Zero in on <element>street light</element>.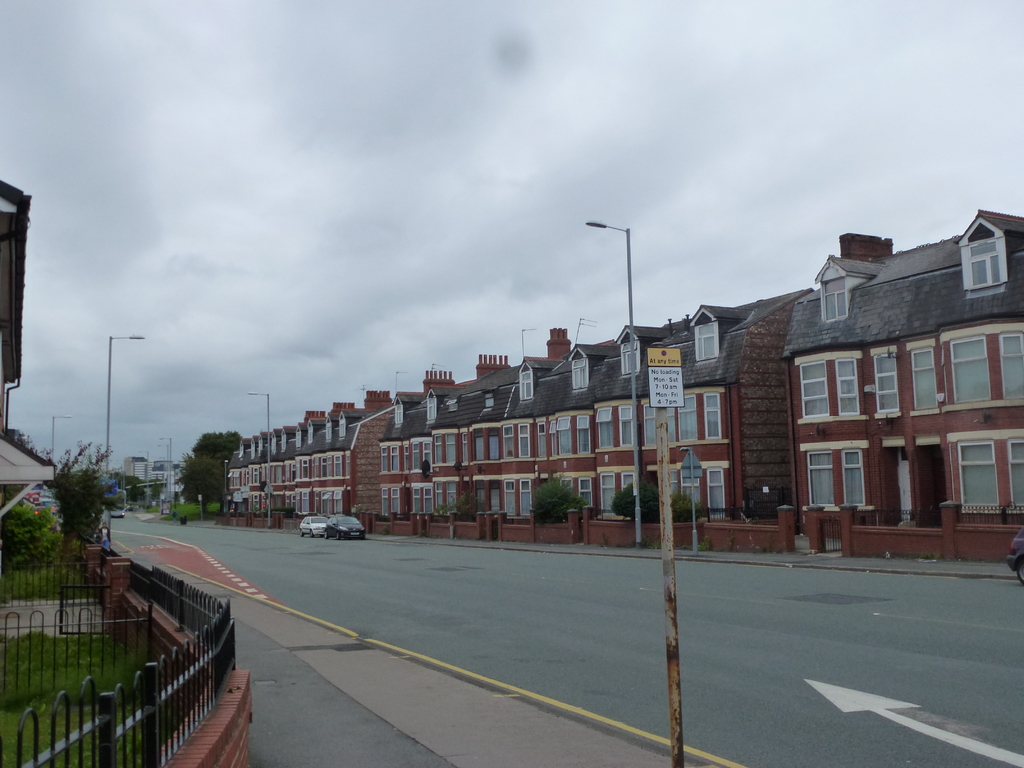
Zeroed in: <bbox>248, 390, 271, 528</bbox>.
